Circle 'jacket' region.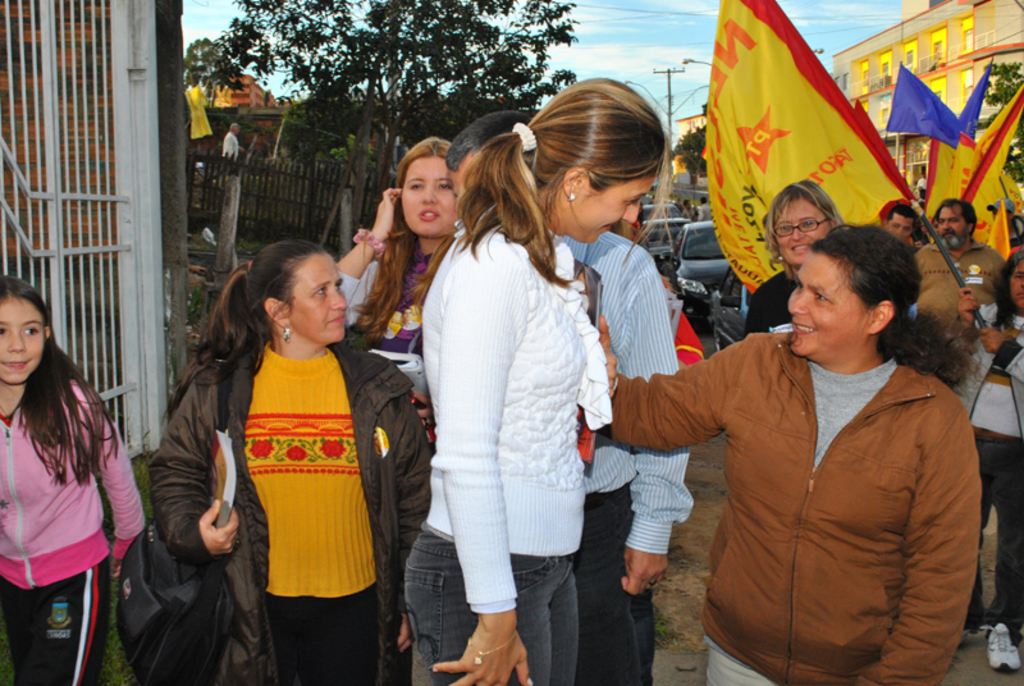
Region: rect(0, 365, 145, 590).
